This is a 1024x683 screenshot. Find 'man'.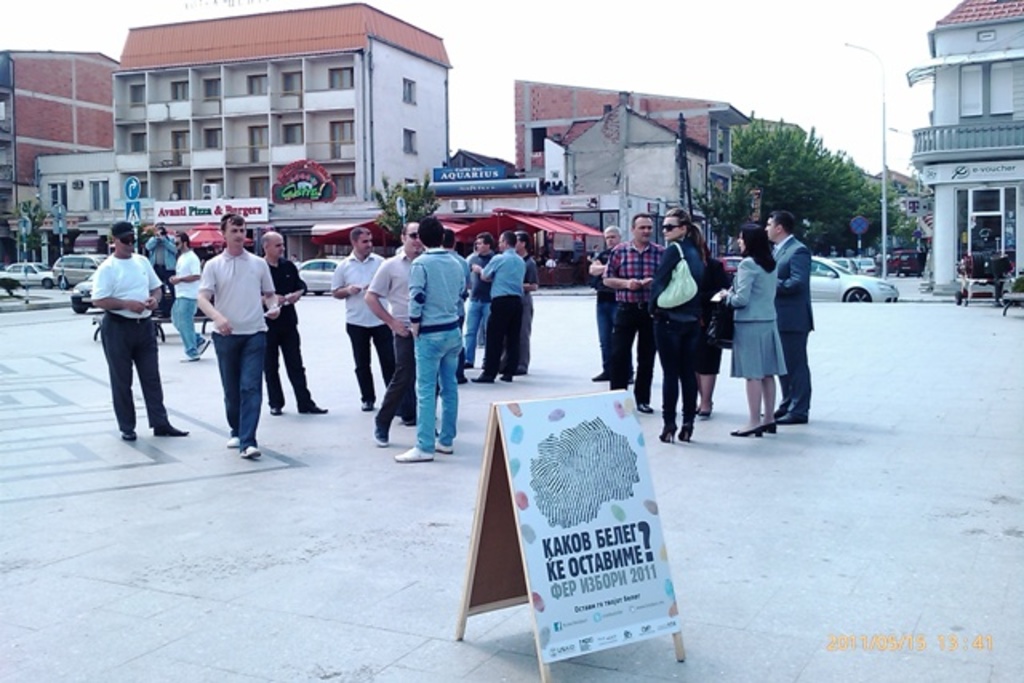
Bounding box: box=[514, 230, 539, 368].
